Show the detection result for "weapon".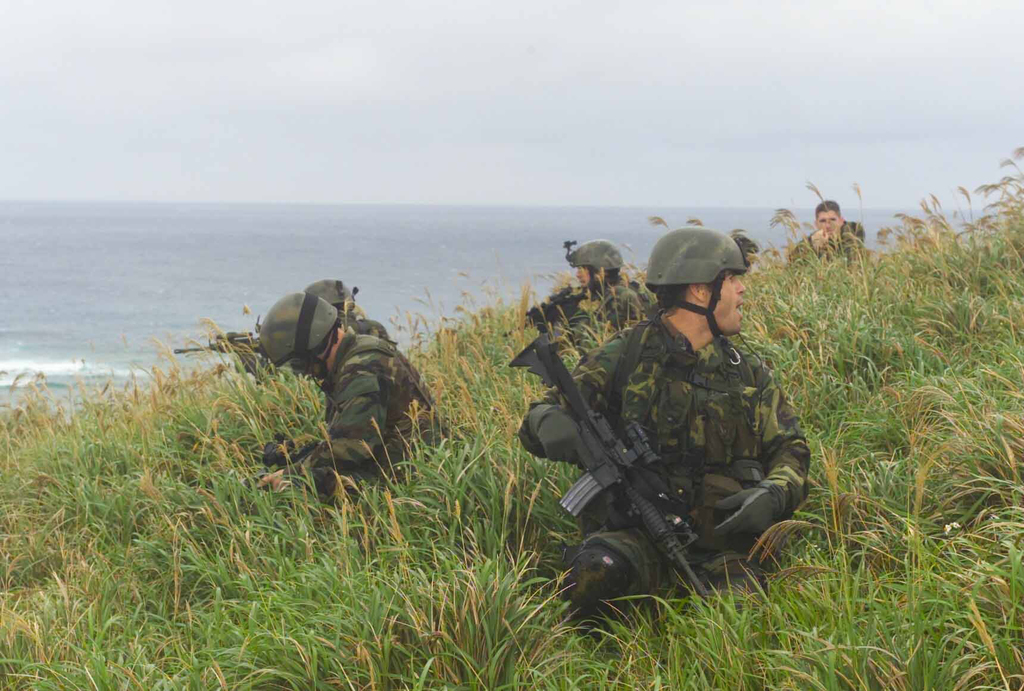
[left=502, top=282, right=586, bottom=335].
